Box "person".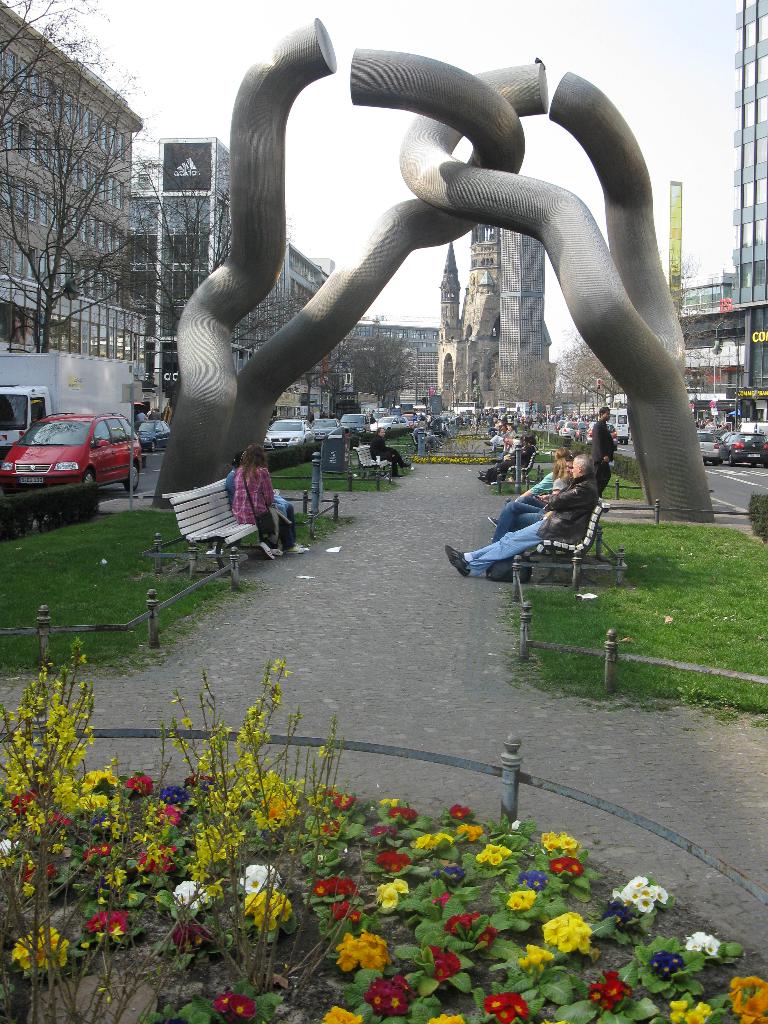
<region>492, 447, 592, 543</region>.
